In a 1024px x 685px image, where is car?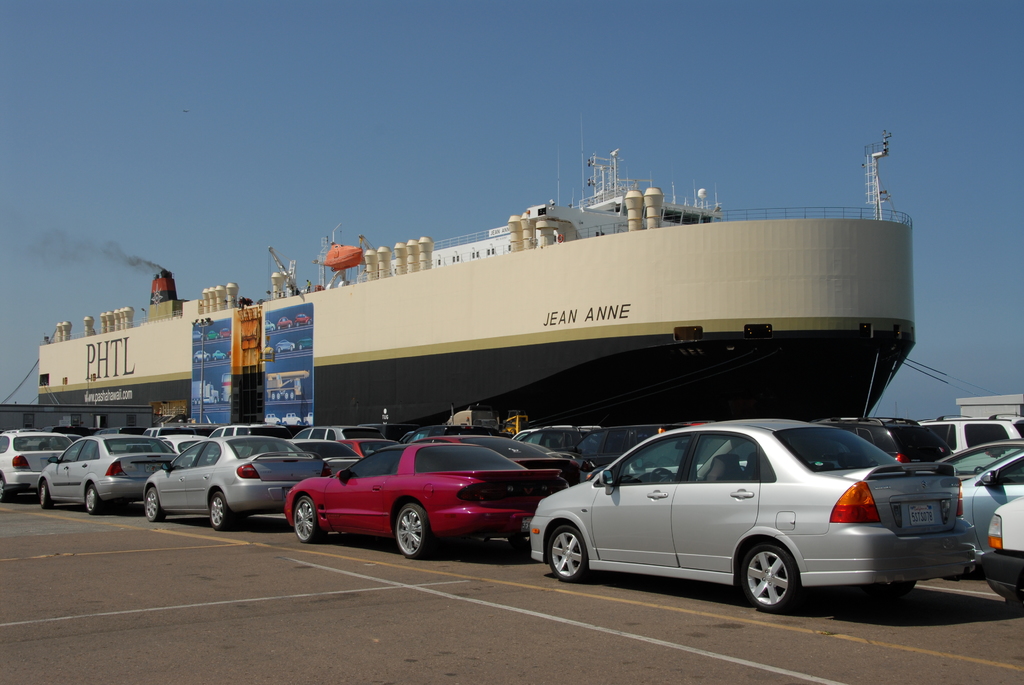
819, 414, 960, 479.
